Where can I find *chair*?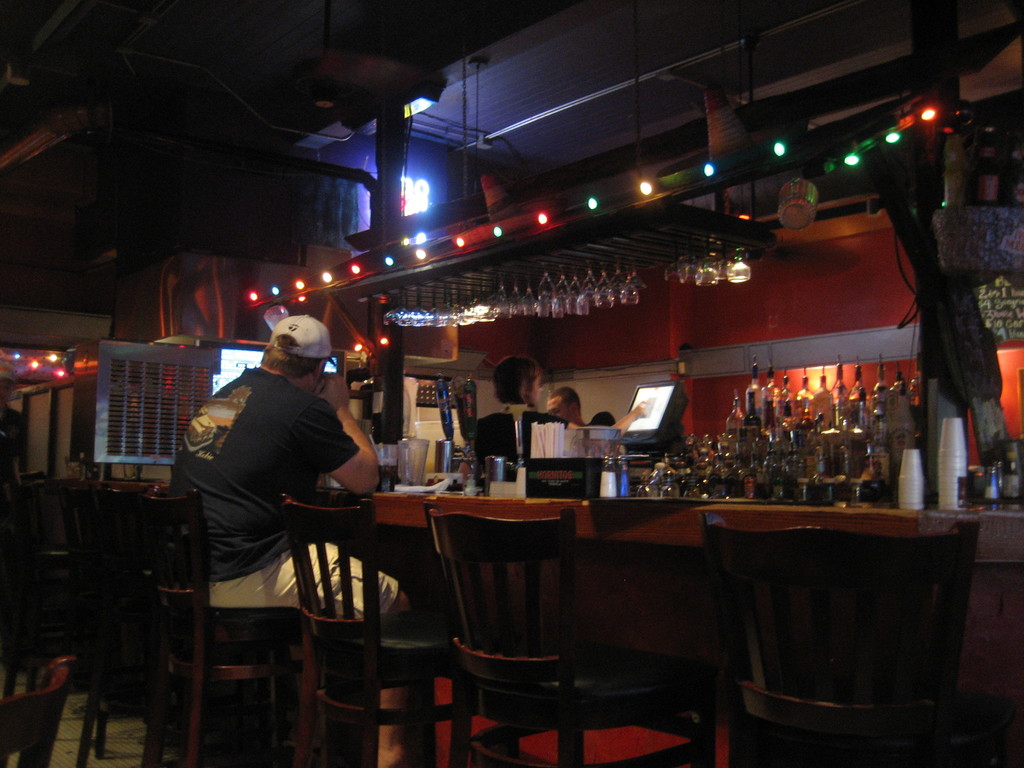
You can find it at <box>282,495,492,767</box>.
